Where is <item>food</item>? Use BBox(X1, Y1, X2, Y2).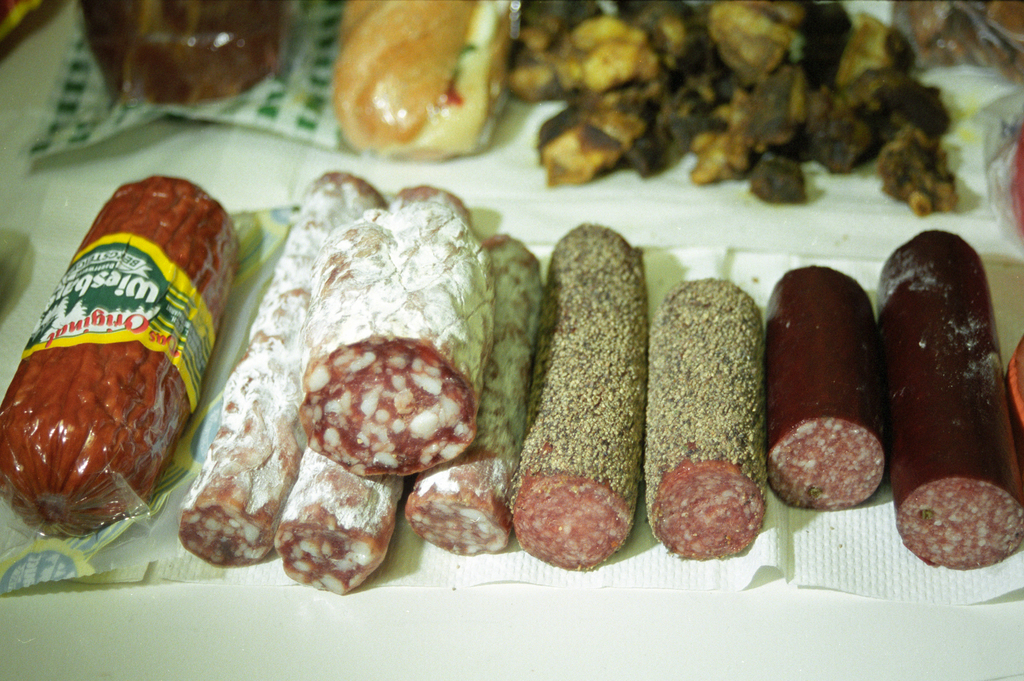
BBox(506, 224, 648, 566).
